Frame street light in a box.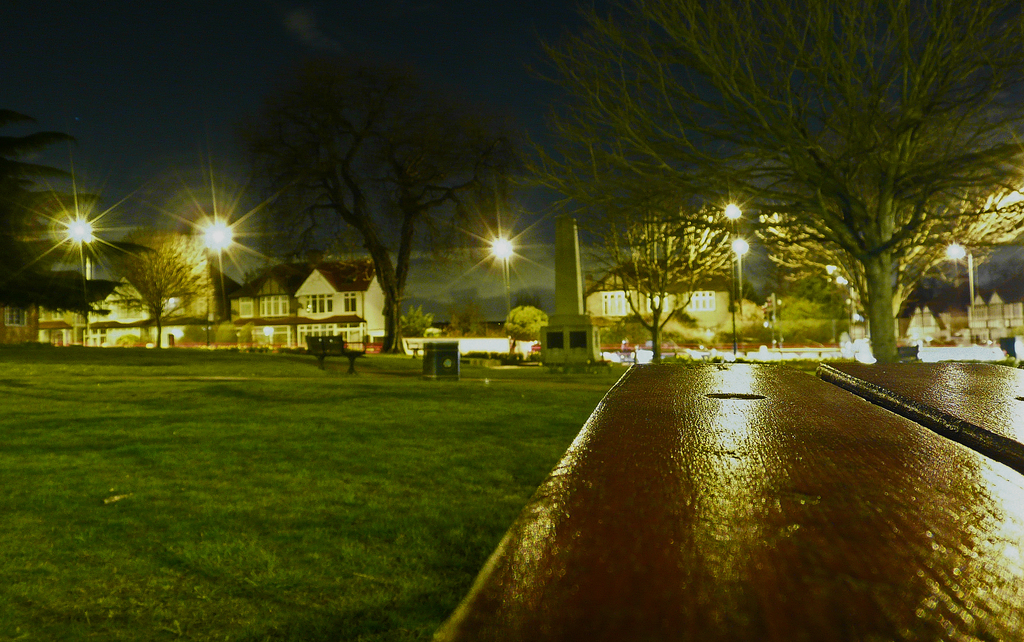
bbox=[199, 218, 229, 350].
